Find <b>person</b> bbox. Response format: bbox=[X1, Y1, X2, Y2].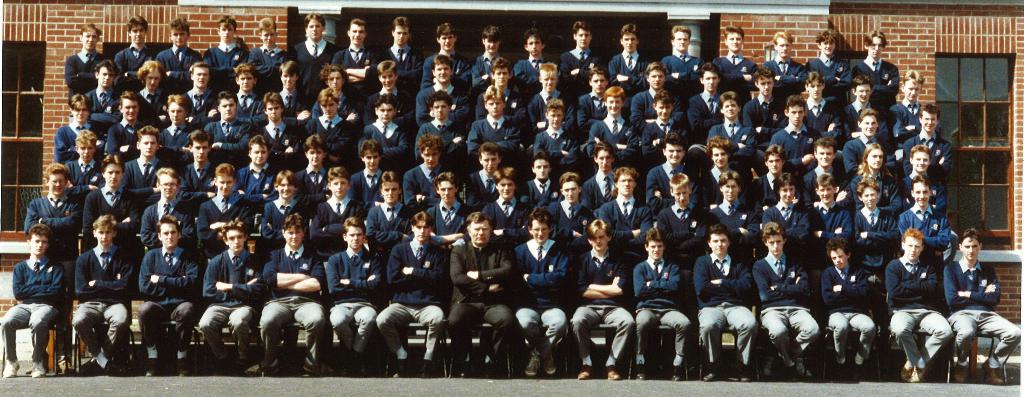
bbox=[804, 138, 845, 196].
